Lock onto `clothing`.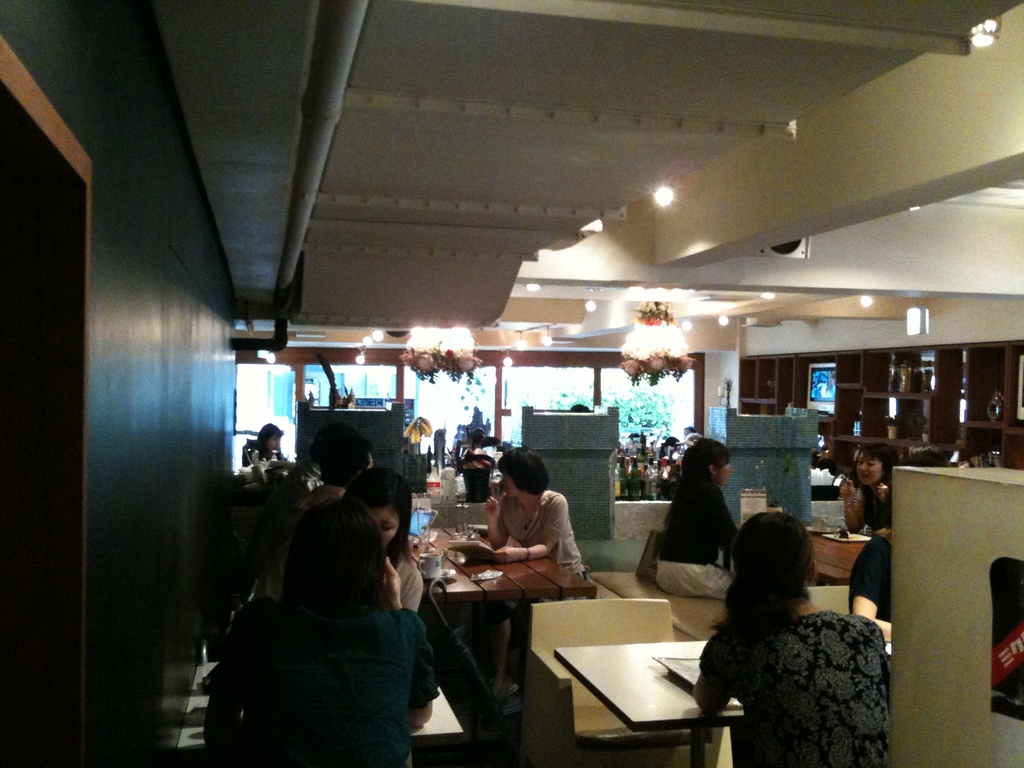
Locked: x1=456, y1=440, x2=495, y2=476.
